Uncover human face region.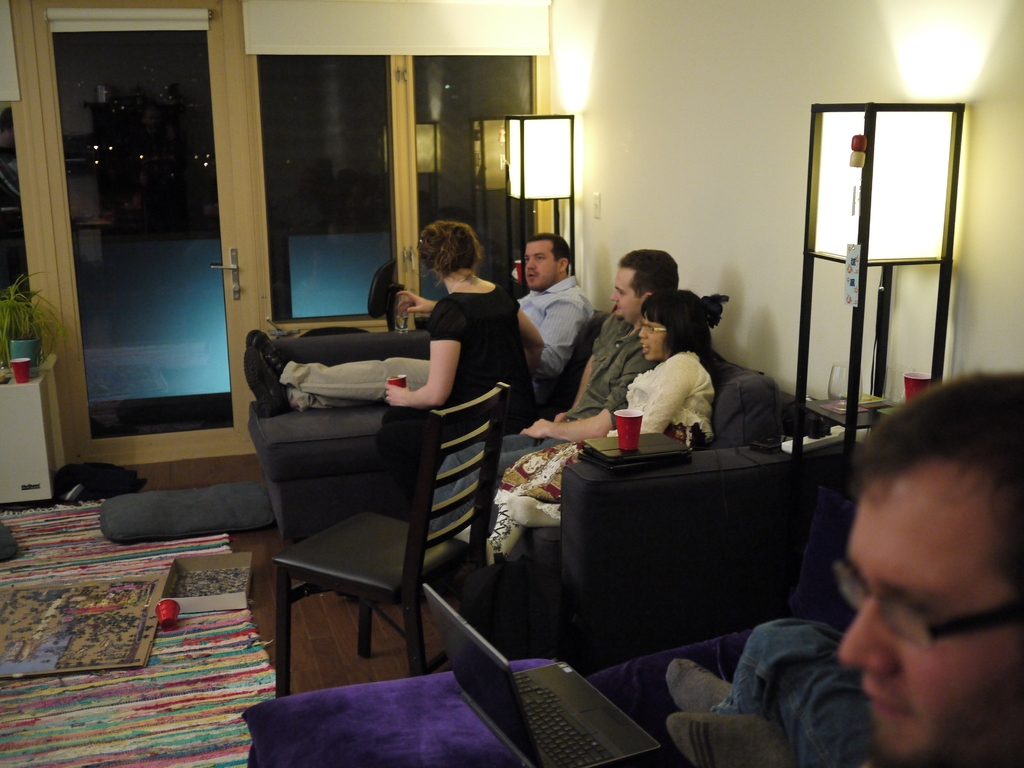
Uncovered: (left=831, top=477, right=1007, bottom=767).
